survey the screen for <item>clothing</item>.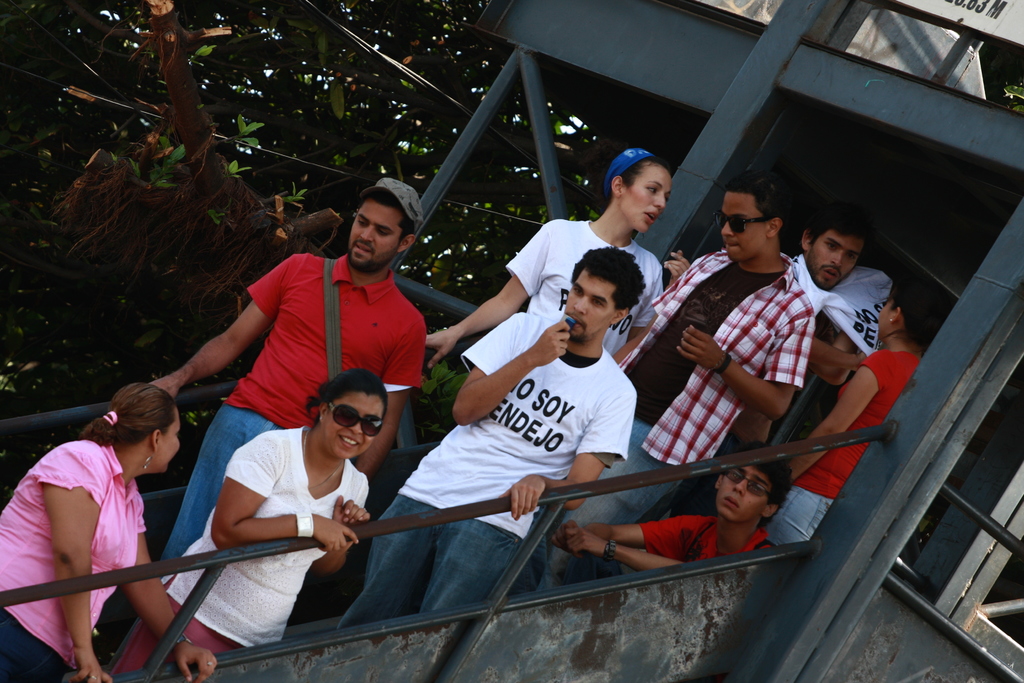
Survey found: bbox=(559, 510, 776, 593).
